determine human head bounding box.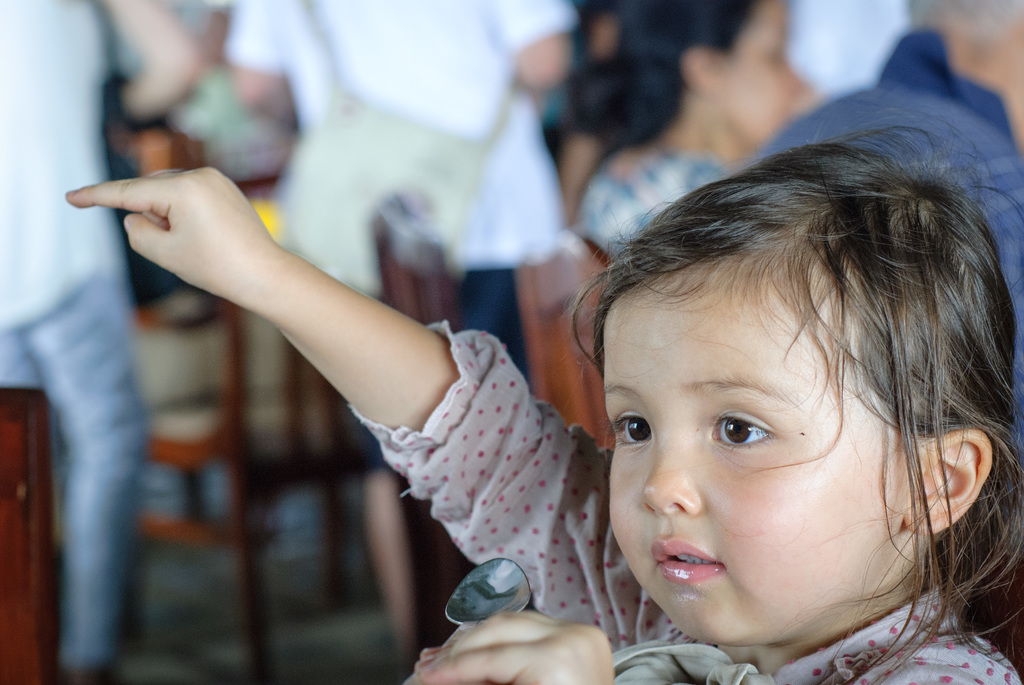
Determined: select_region(553, 126, 989, 636).
